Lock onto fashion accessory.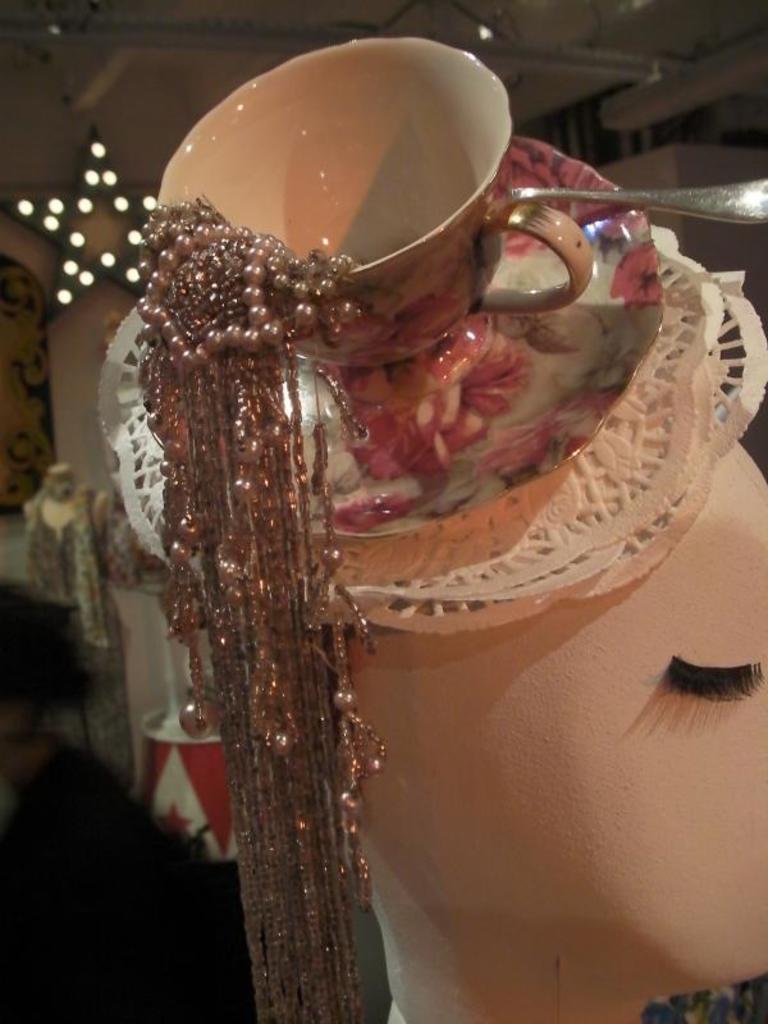
Locked: pyautogui.locateOnScreen(136, 188, 387, 1023).
